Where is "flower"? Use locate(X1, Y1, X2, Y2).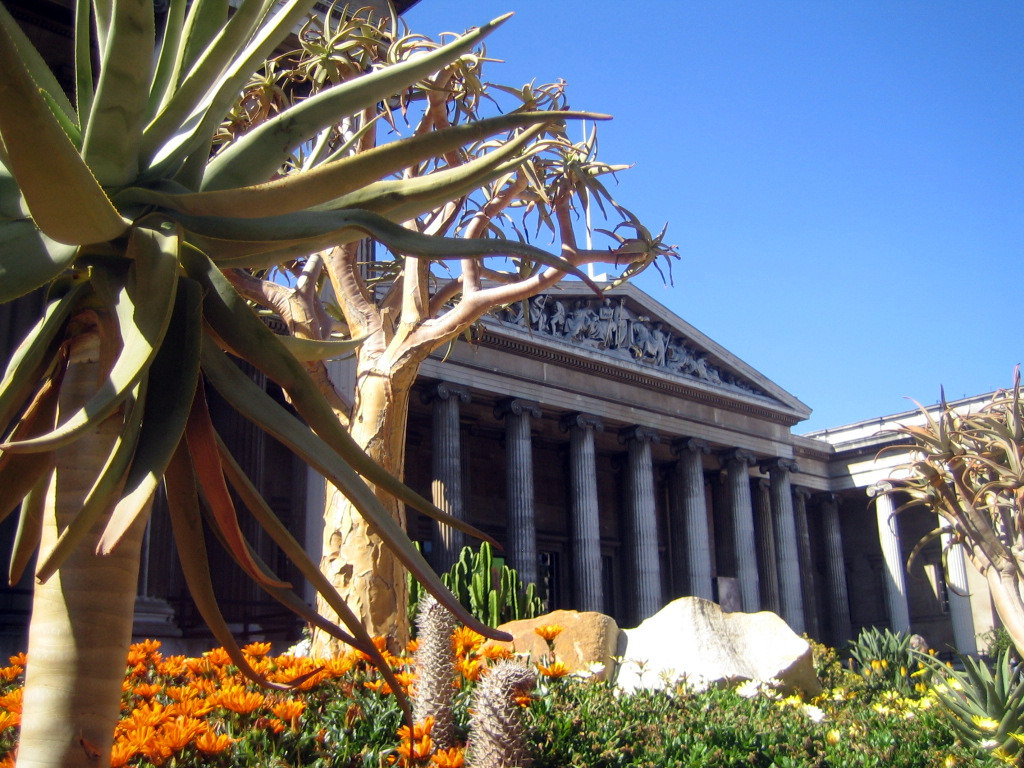
locate(396, 730, 439, 766).
